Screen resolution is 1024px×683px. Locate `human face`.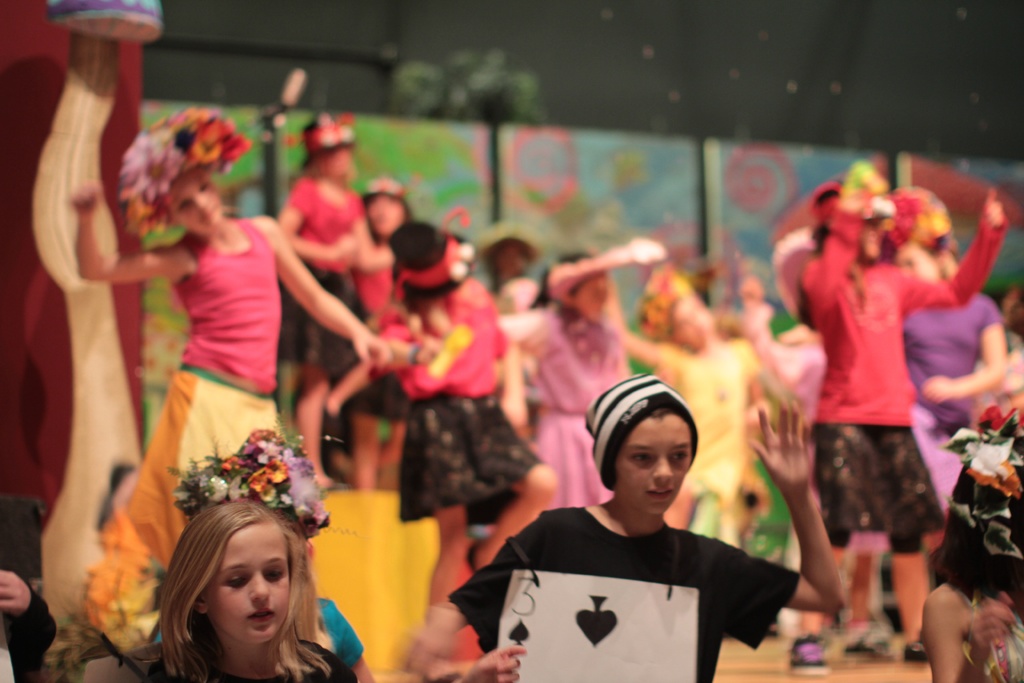
<region>323, 147, 358, 181</region>.
